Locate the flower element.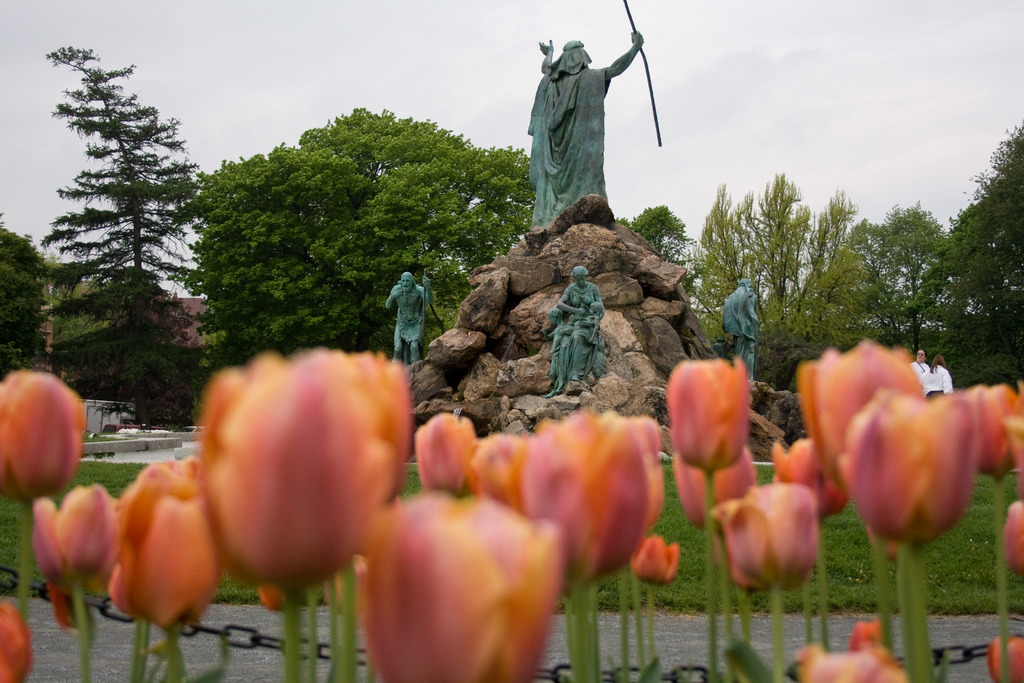
Element bbox: crop(102, 457, 218, 620).
